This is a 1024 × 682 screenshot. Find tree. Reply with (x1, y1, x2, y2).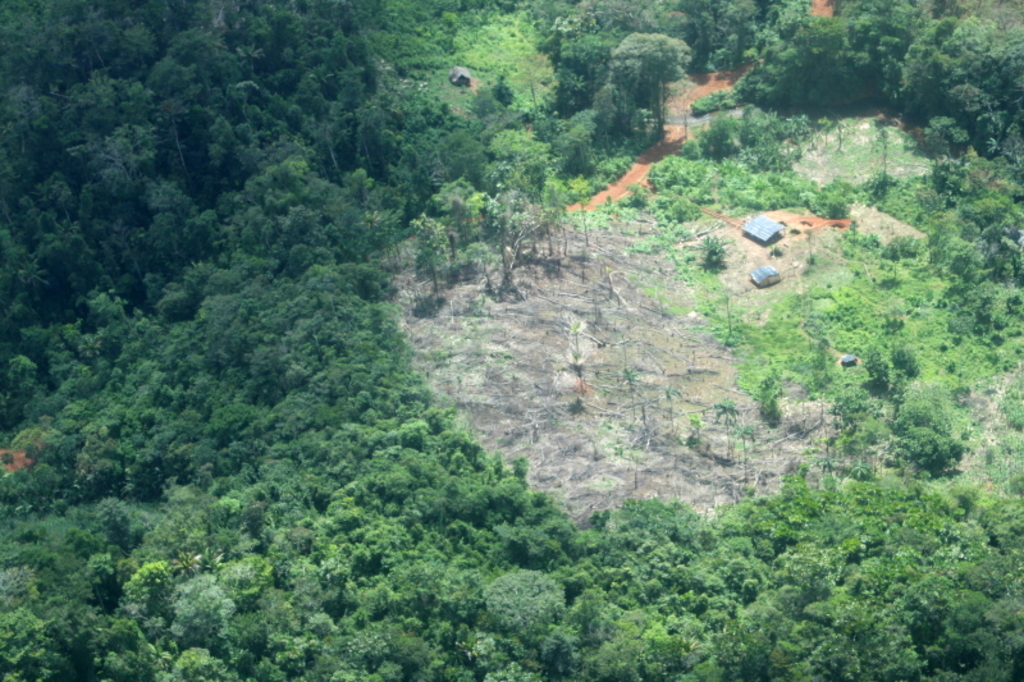
(657, 386, 680, 430).
